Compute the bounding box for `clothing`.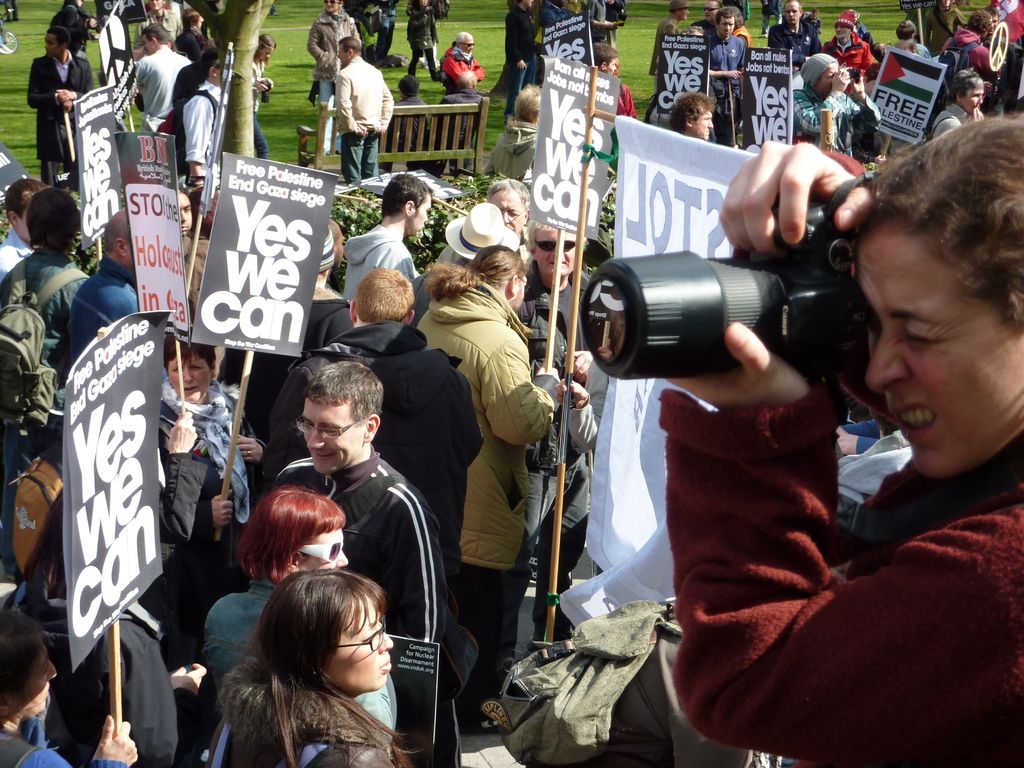
l=388, t=94, r=430, b=168.
